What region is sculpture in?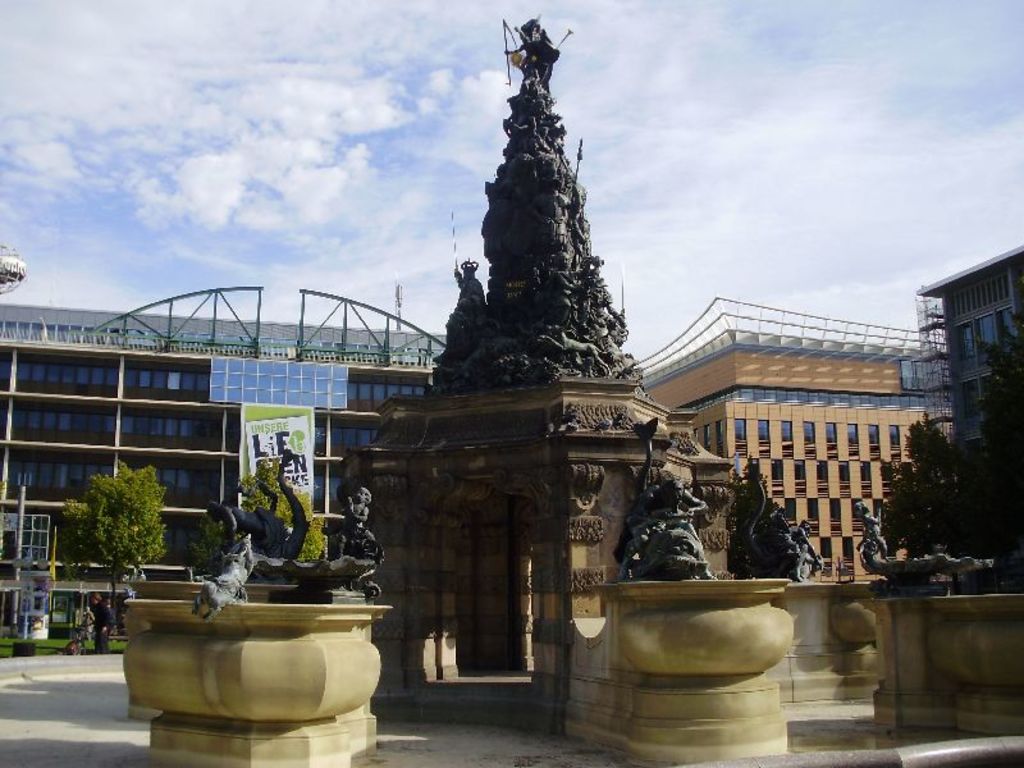
(847,502,899,564).
